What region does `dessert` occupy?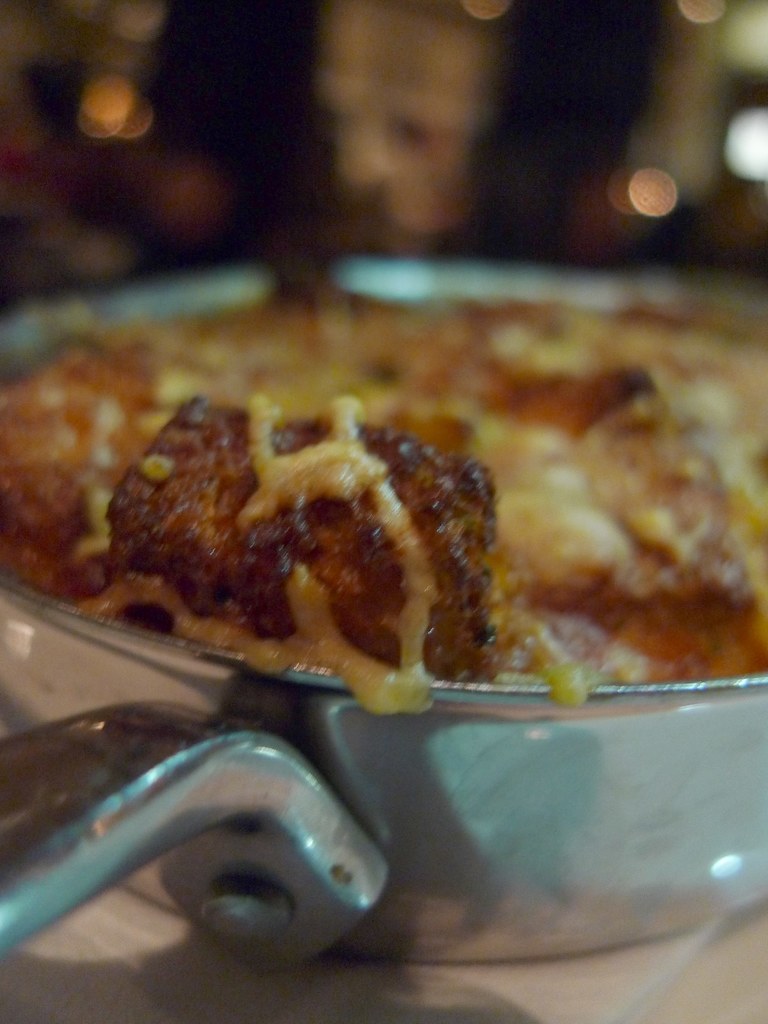
<region>0, 278, 767, 709</region>.
